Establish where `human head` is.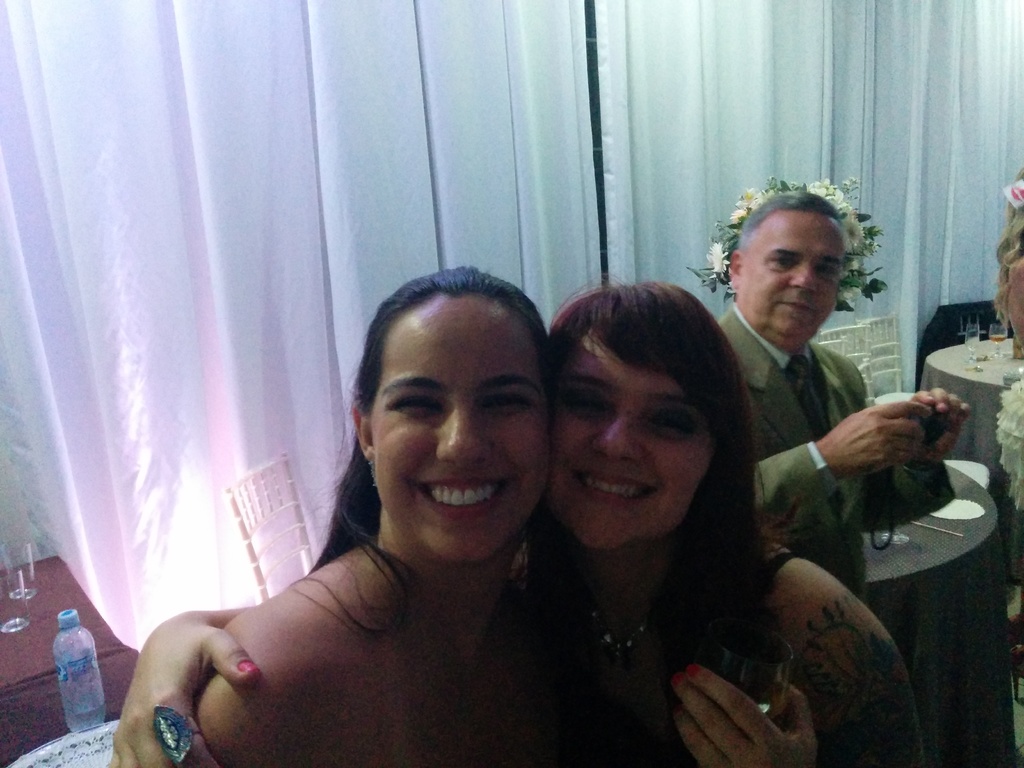
Established at x1=547, y1=283, x2=758, y2=554.
